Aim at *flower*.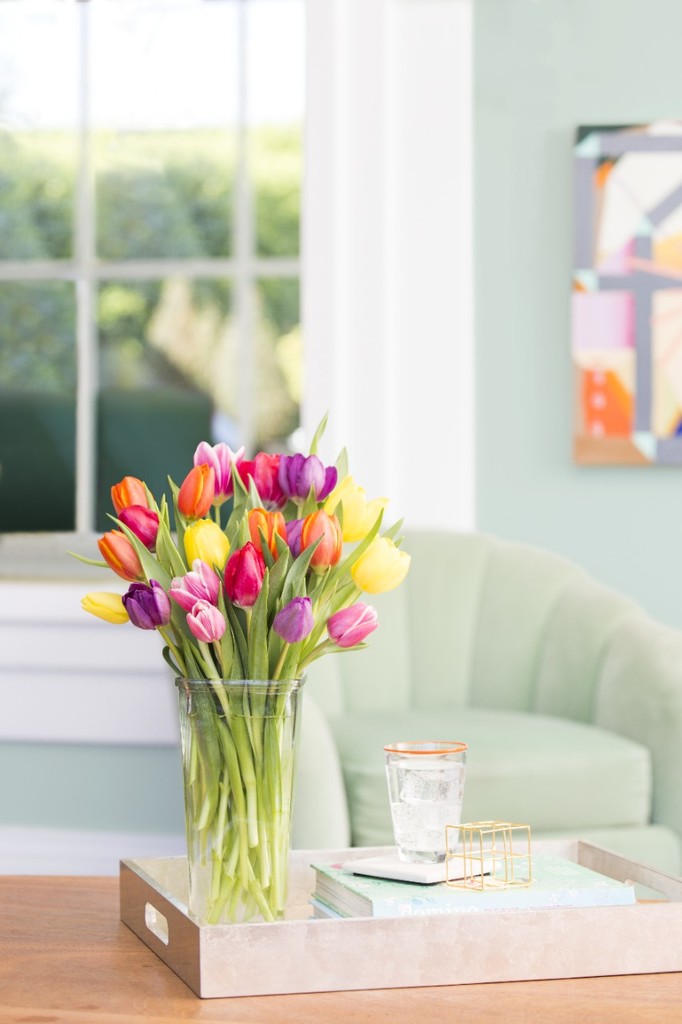
Aimed at 112/476/159/516.
